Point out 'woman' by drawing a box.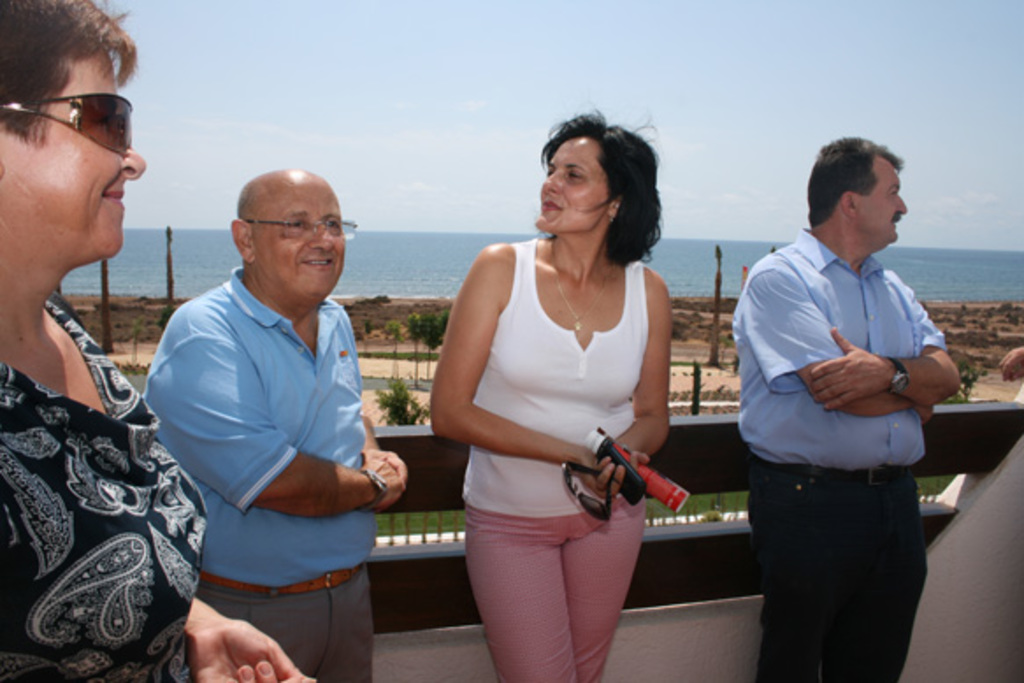
bbox=(0, 0, 321, 681).
